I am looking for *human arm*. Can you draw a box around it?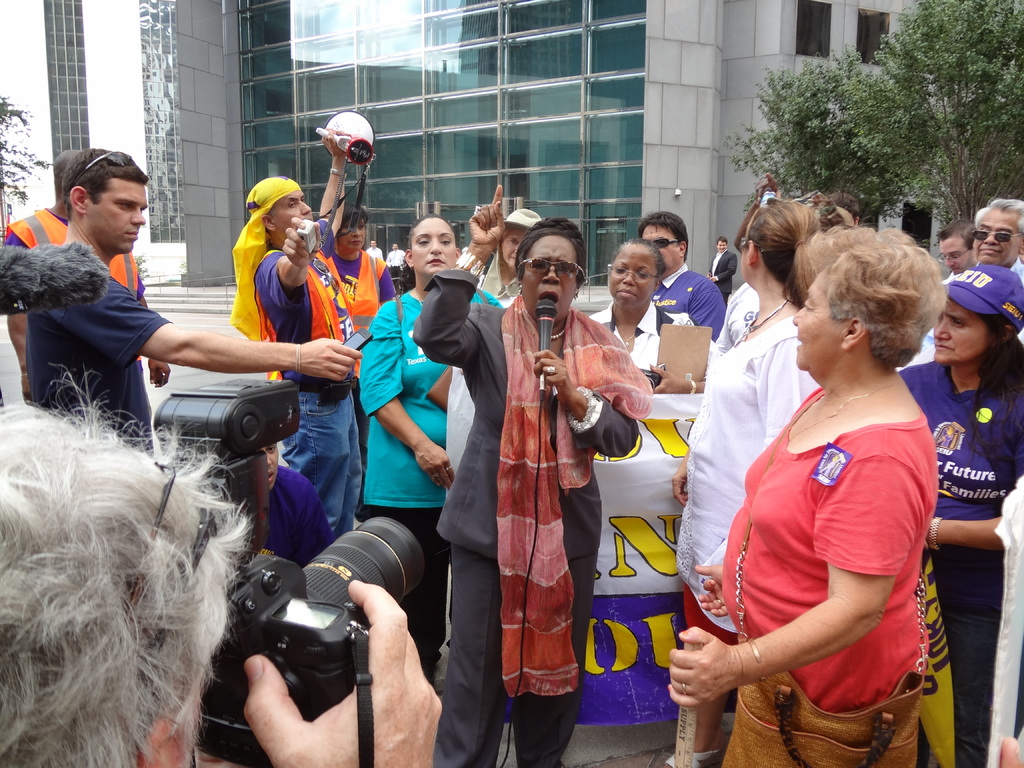
Sure, the bounding box is 355:299:457:495.
